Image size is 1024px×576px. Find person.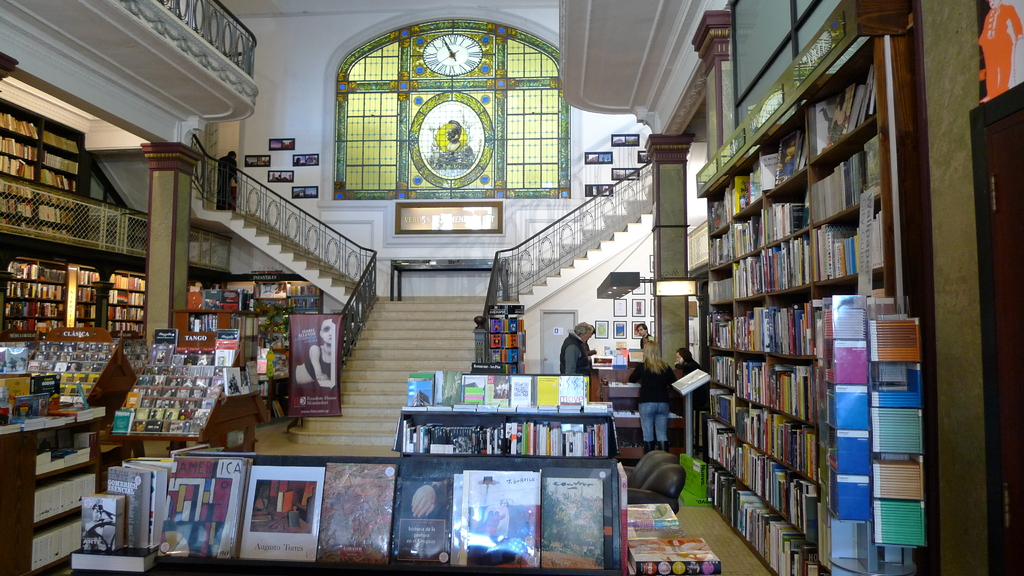
detection(192, 388, 201, 396).
